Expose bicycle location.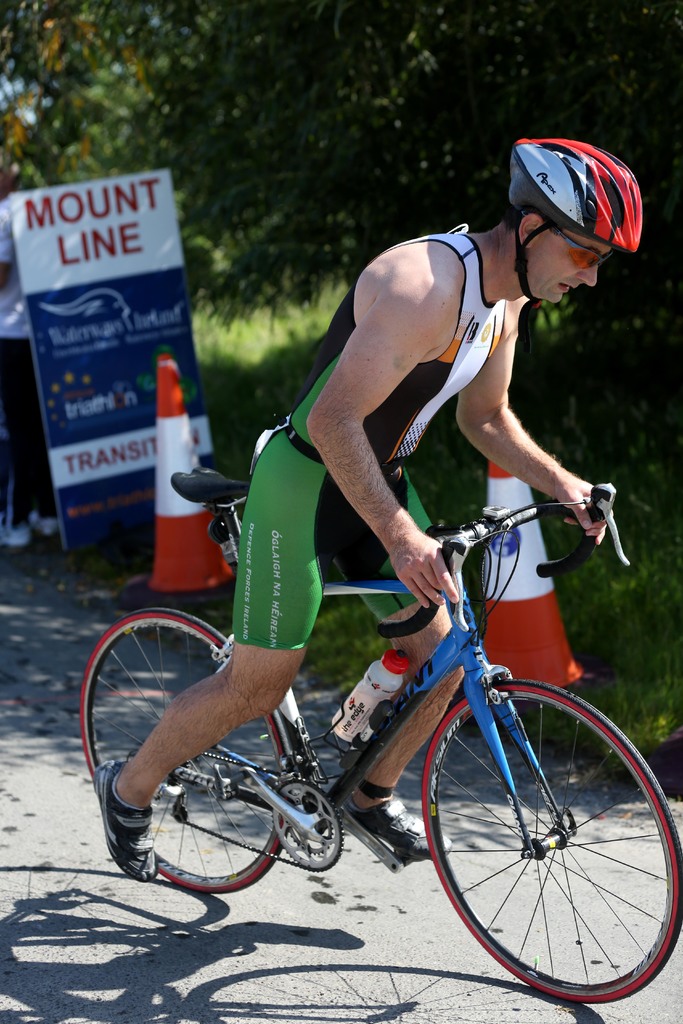
Exposed at [99,458,677,990].
